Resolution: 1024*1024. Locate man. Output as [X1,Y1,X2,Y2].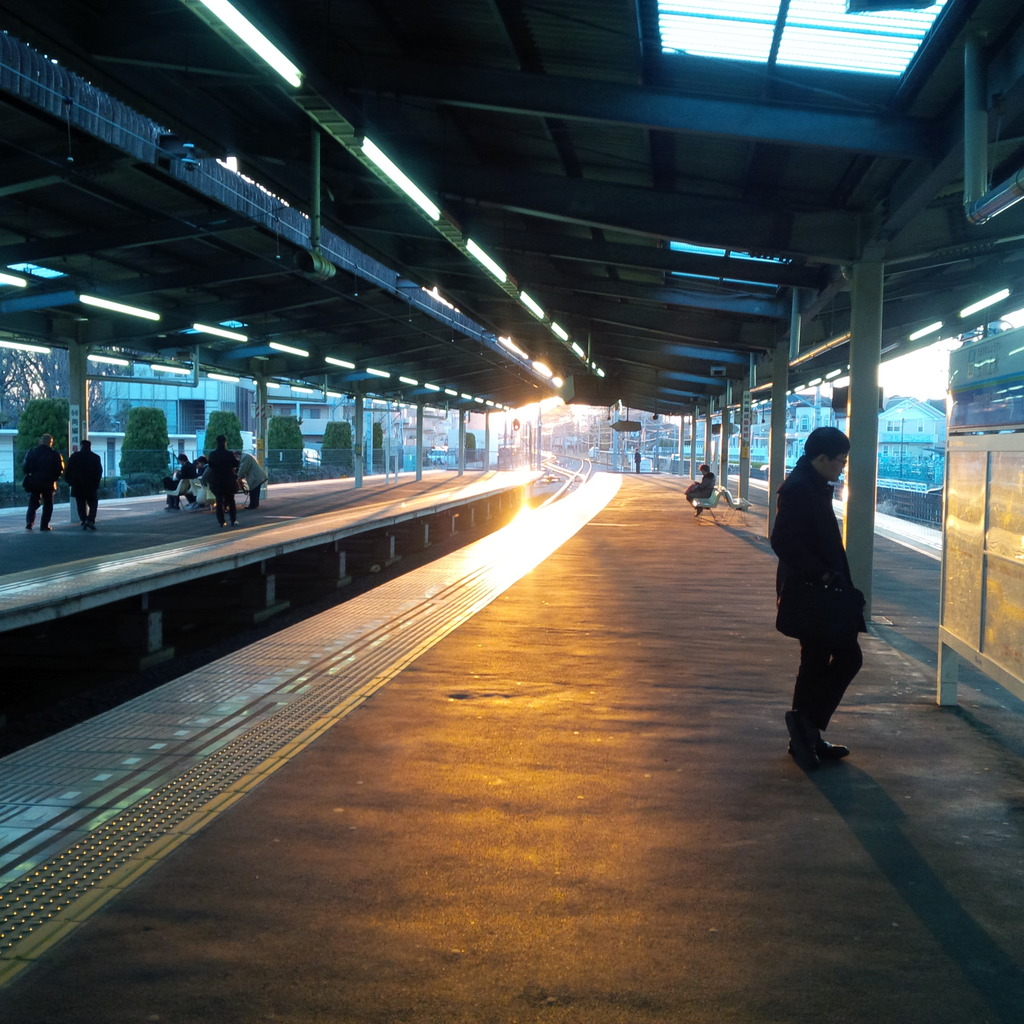
[204,435,237,527].
